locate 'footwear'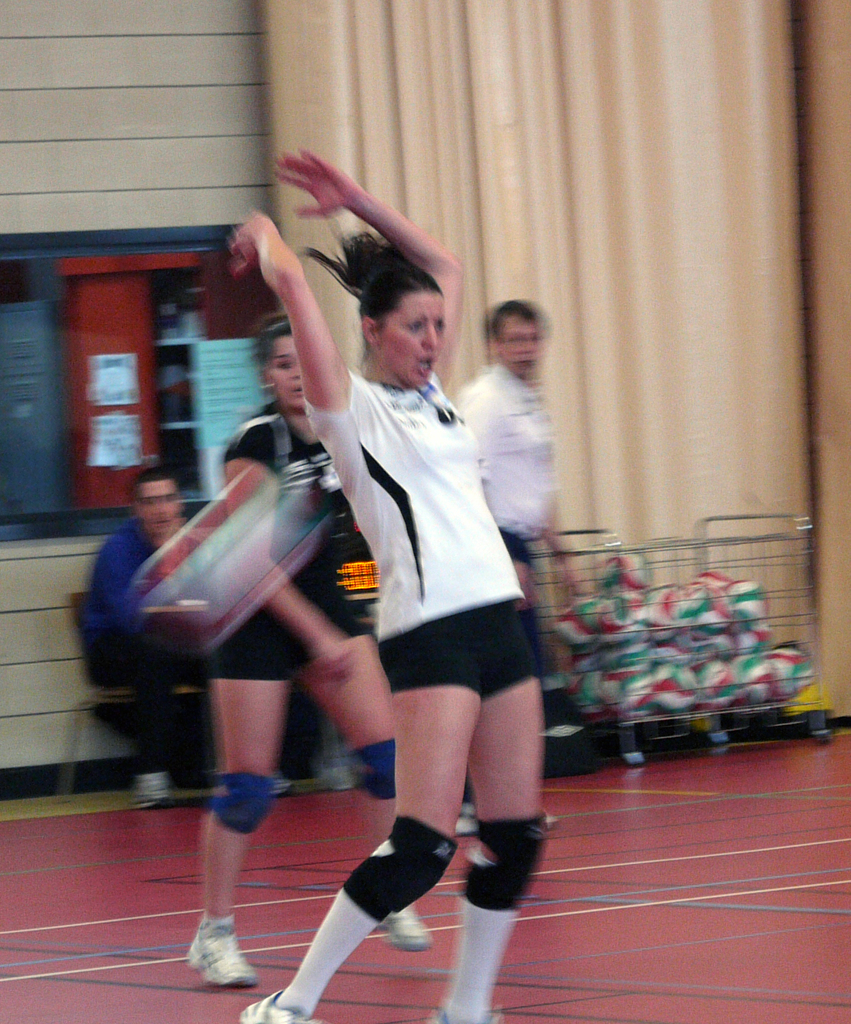
429/1009/499/1023
